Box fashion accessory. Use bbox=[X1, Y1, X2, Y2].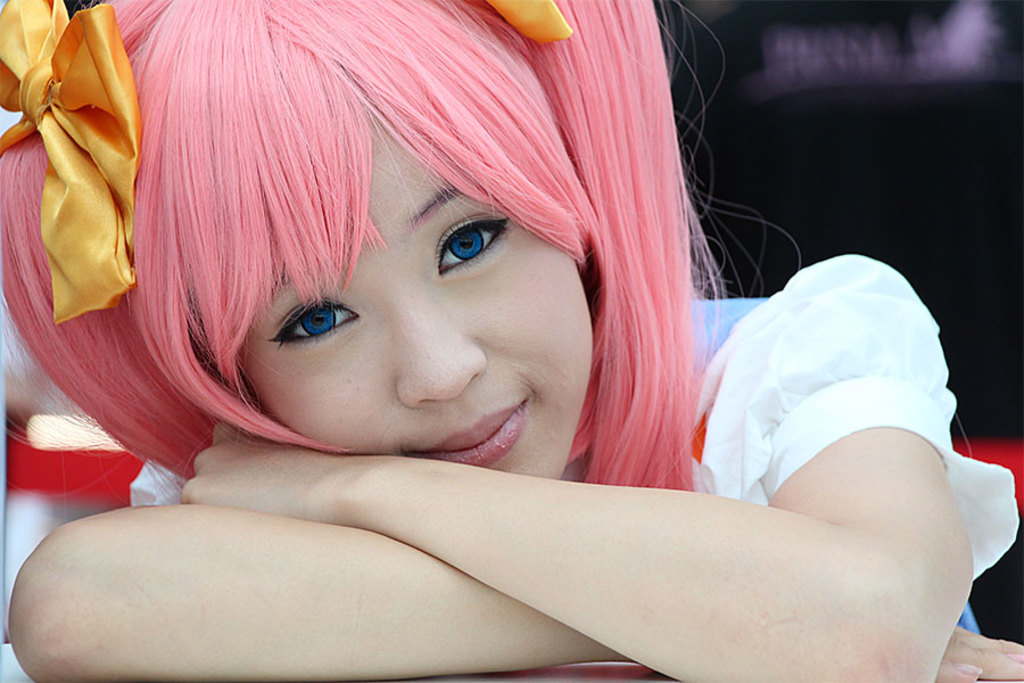
bbox=[481, 0, 578, 49].
